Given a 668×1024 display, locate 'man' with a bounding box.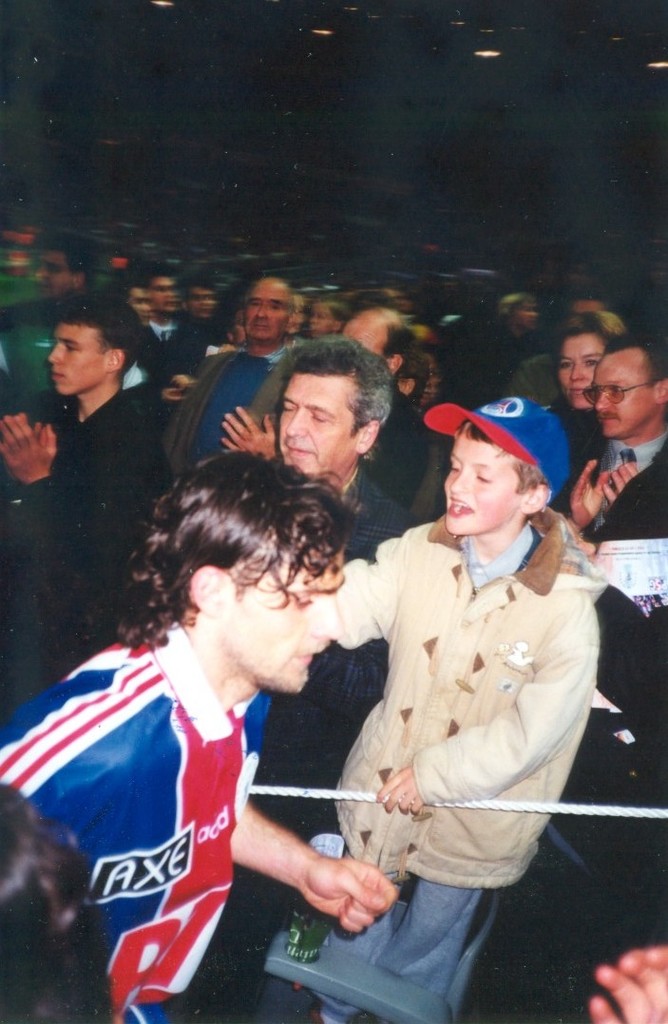
Located: pyautogui.locateOnScreen(486, 289, 537, 381).
